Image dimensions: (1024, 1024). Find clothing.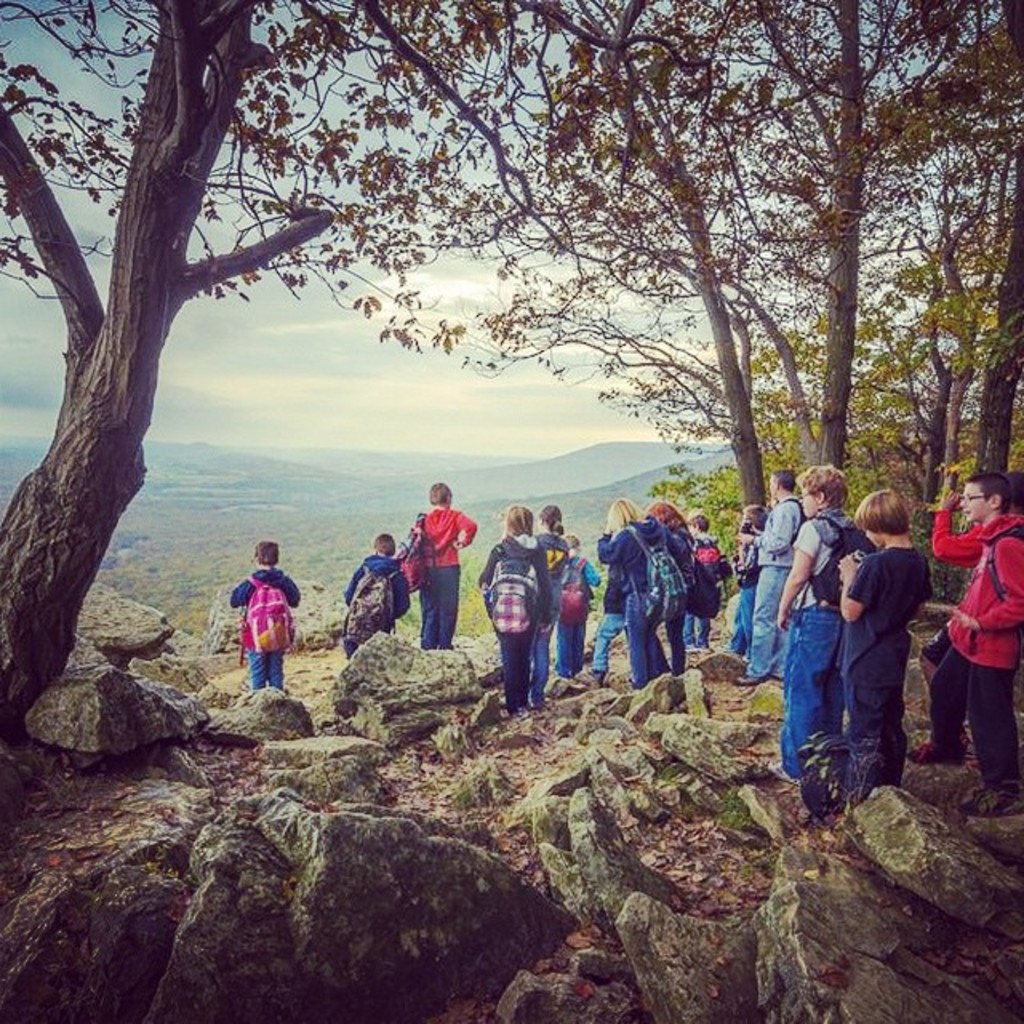
834:538:914:794.
